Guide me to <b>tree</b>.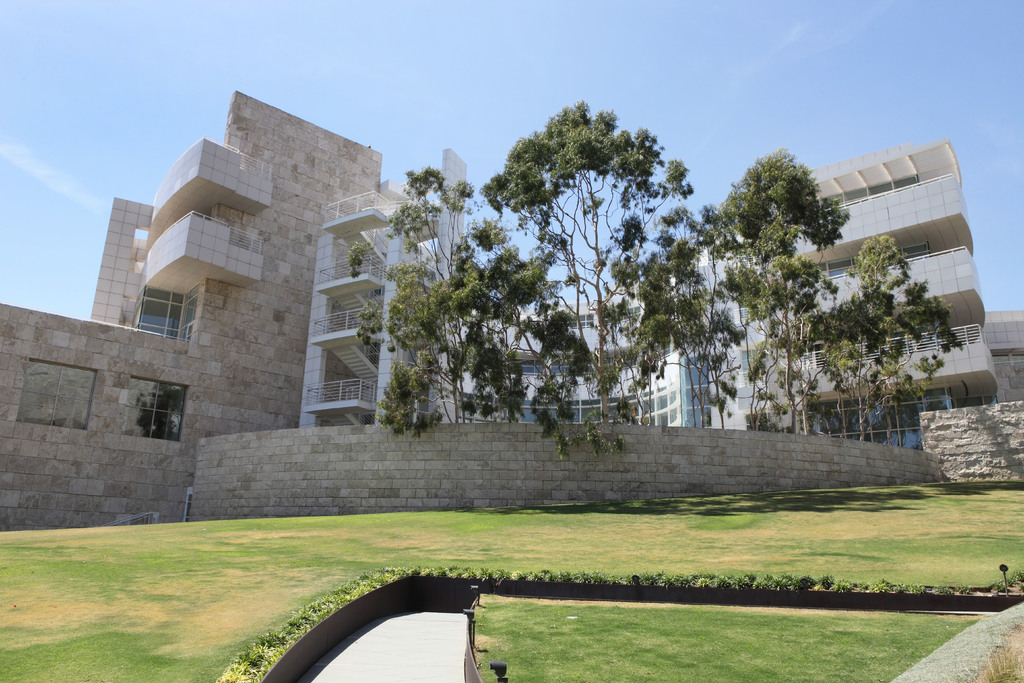
Guidance: rect(666, 201, 754, 431).
